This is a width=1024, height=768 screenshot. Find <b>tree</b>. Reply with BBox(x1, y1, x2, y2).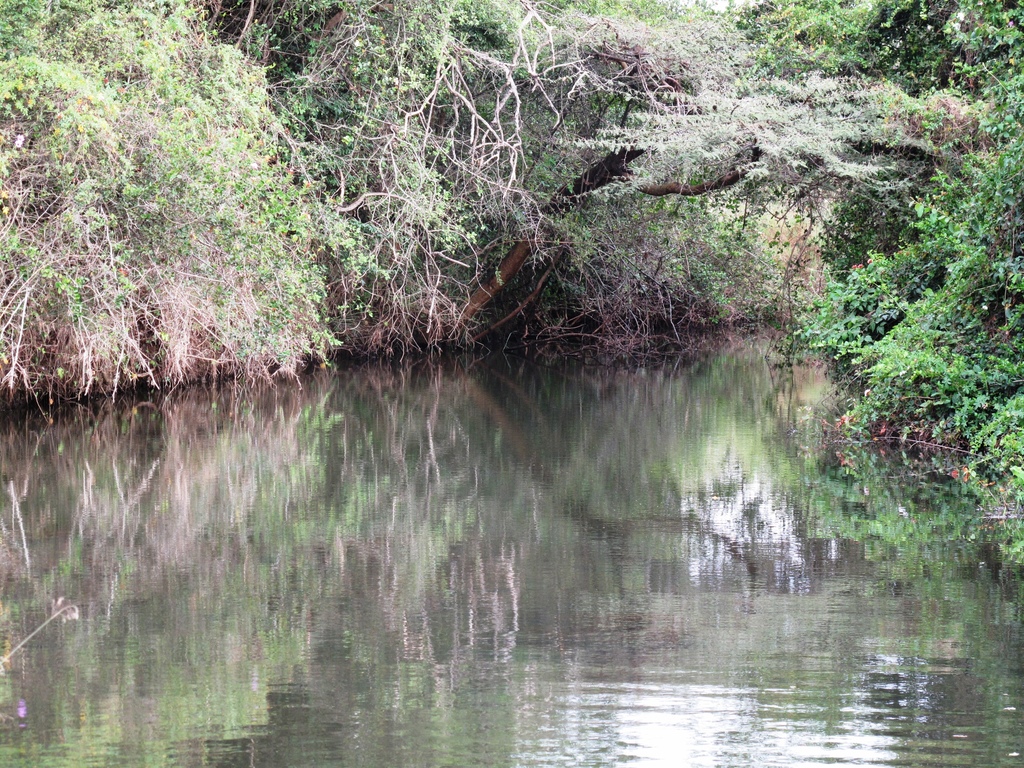
BBox(0, 0, 471, 422).
